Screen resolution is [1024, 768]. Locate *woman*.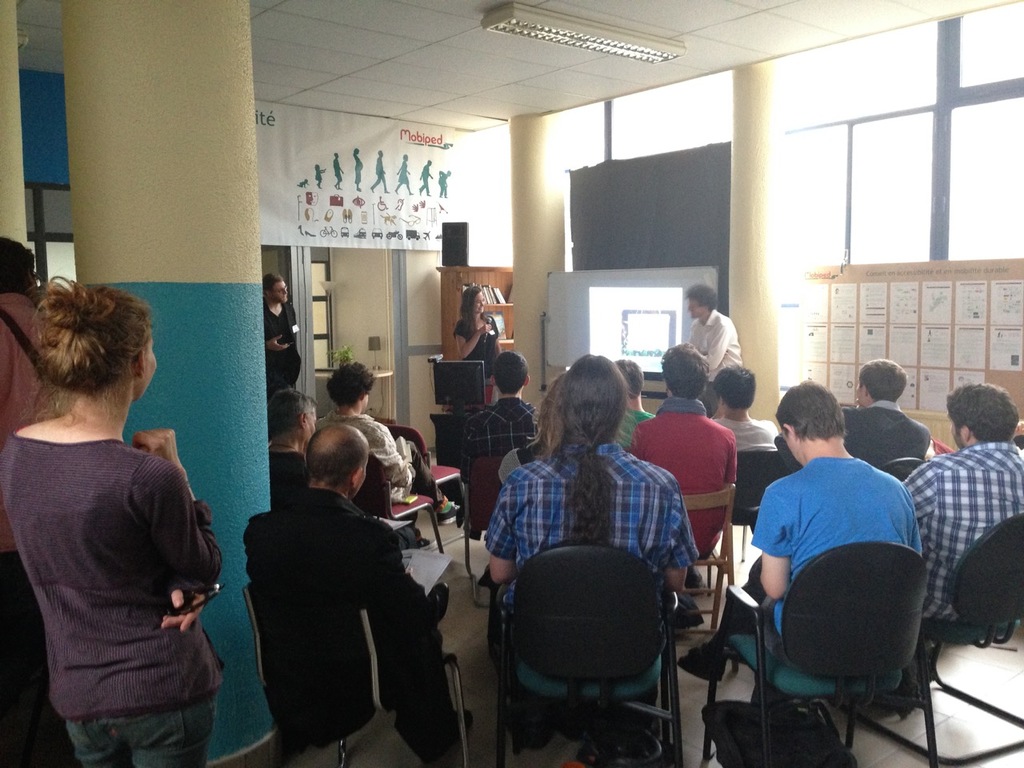
0,270,224,767.
